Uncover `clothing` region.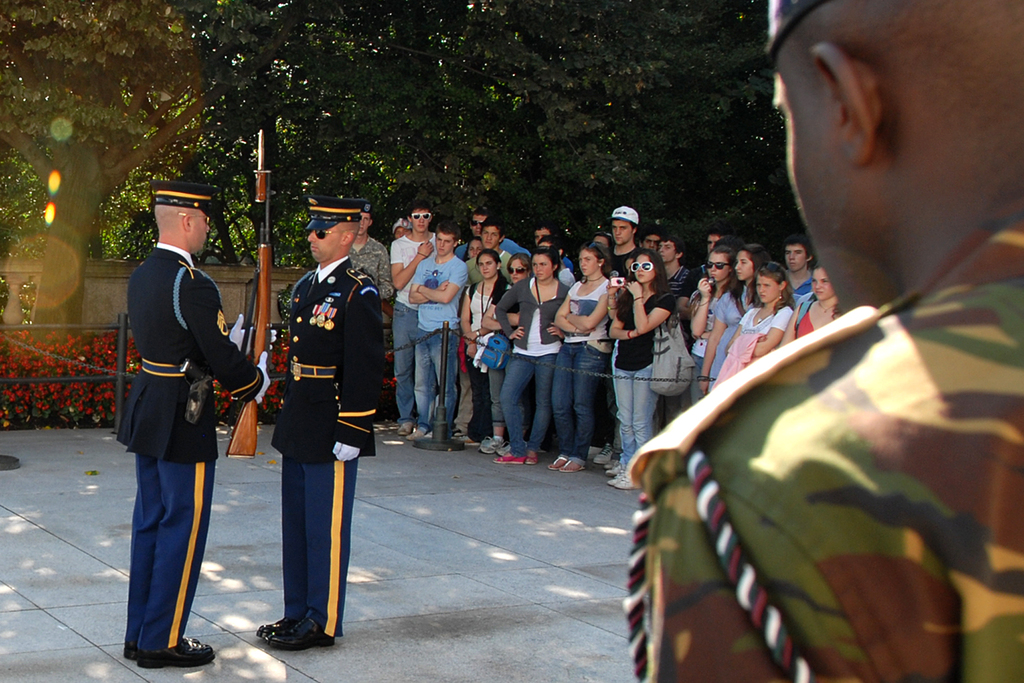
Uncovered: [448, 271, 503, 432].
